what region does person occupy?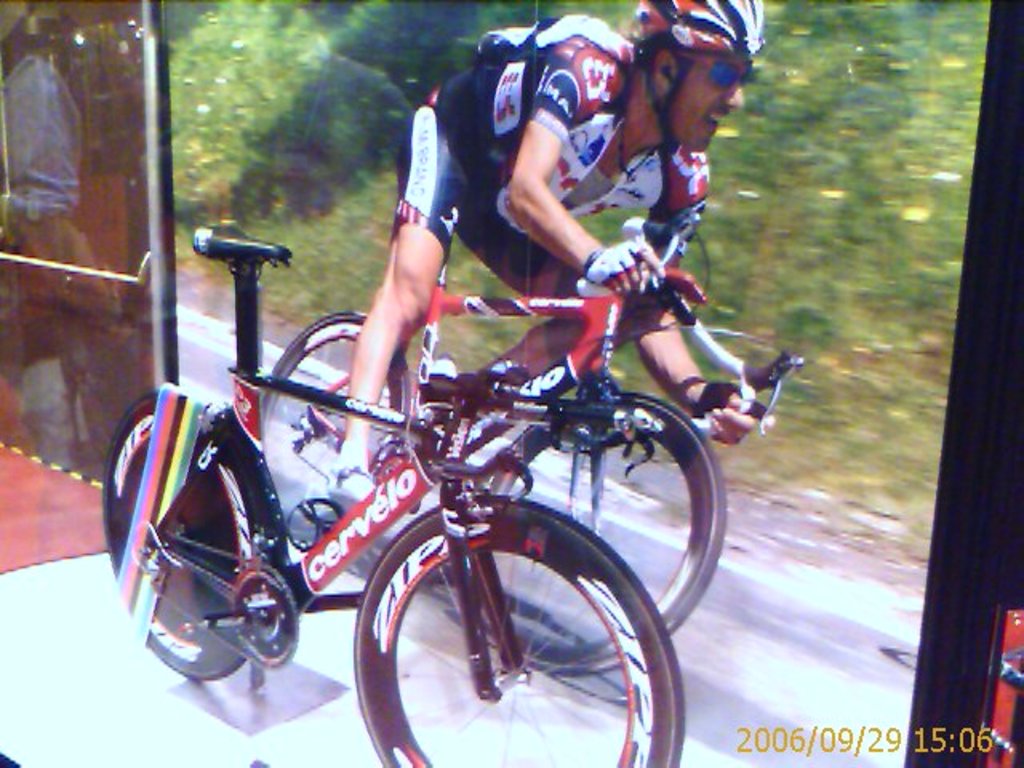
rect(320, 0, 779, 502).
